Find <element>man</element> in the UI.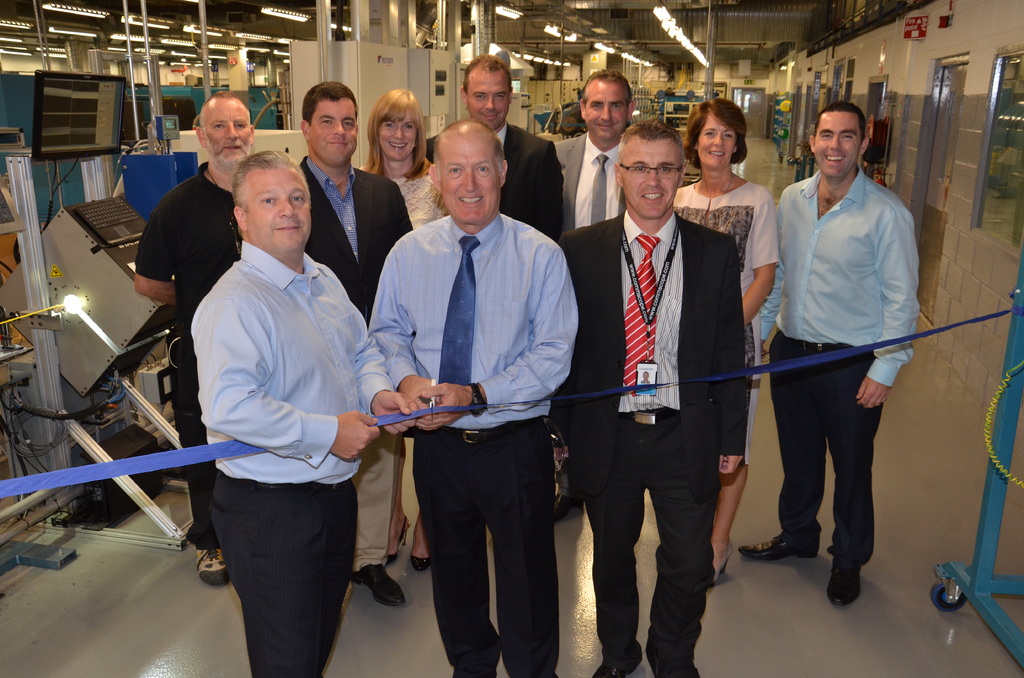
UI element at <box>125,92,328,581</box>.
